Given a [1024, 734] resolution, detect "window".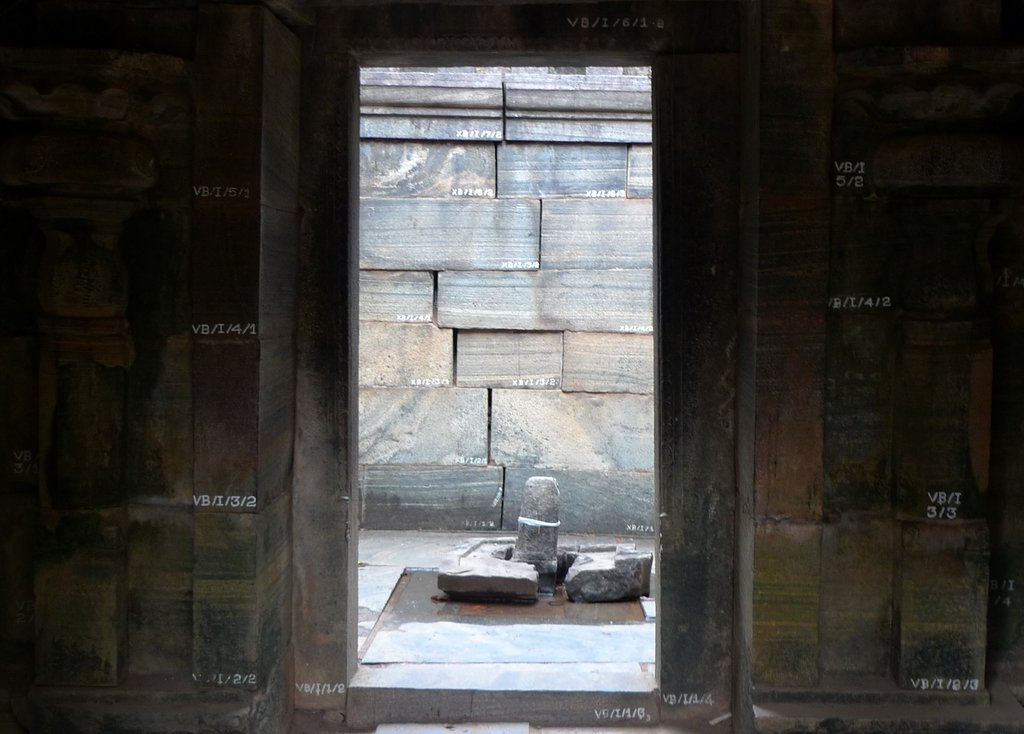
[248, 0, 754, 733].
